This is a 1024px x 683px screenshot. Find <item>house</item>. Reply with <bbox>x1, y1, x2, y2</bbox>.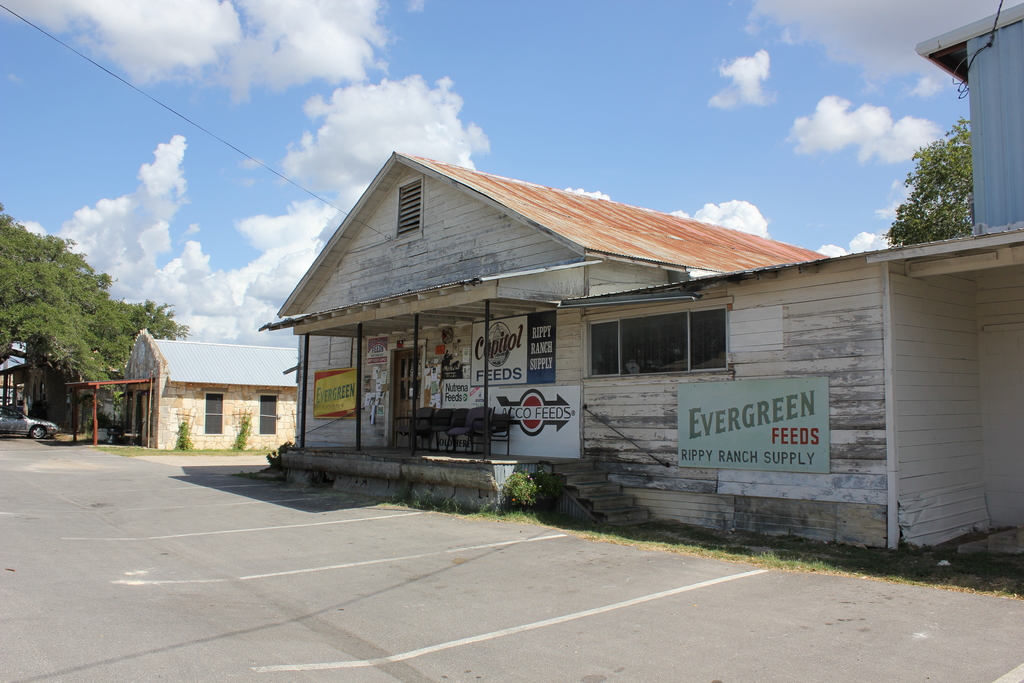
<bbox>552, 0, 1023, 536</bbox>.
